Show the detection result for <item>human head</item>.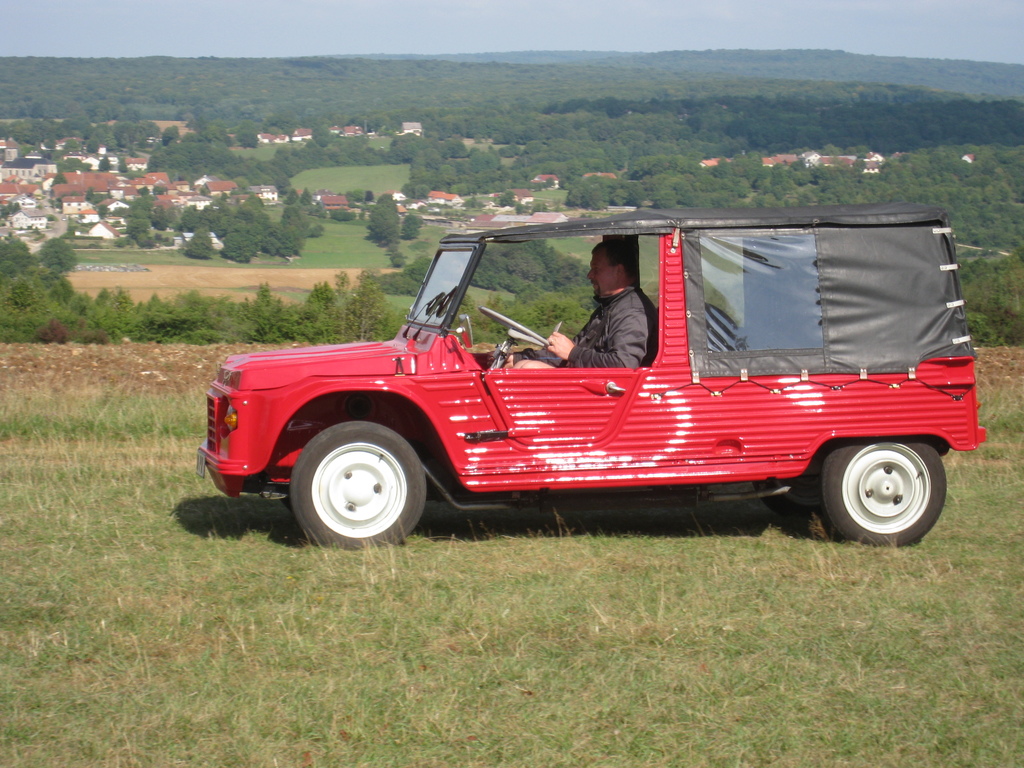
locate(591, 241, 634, 300).
